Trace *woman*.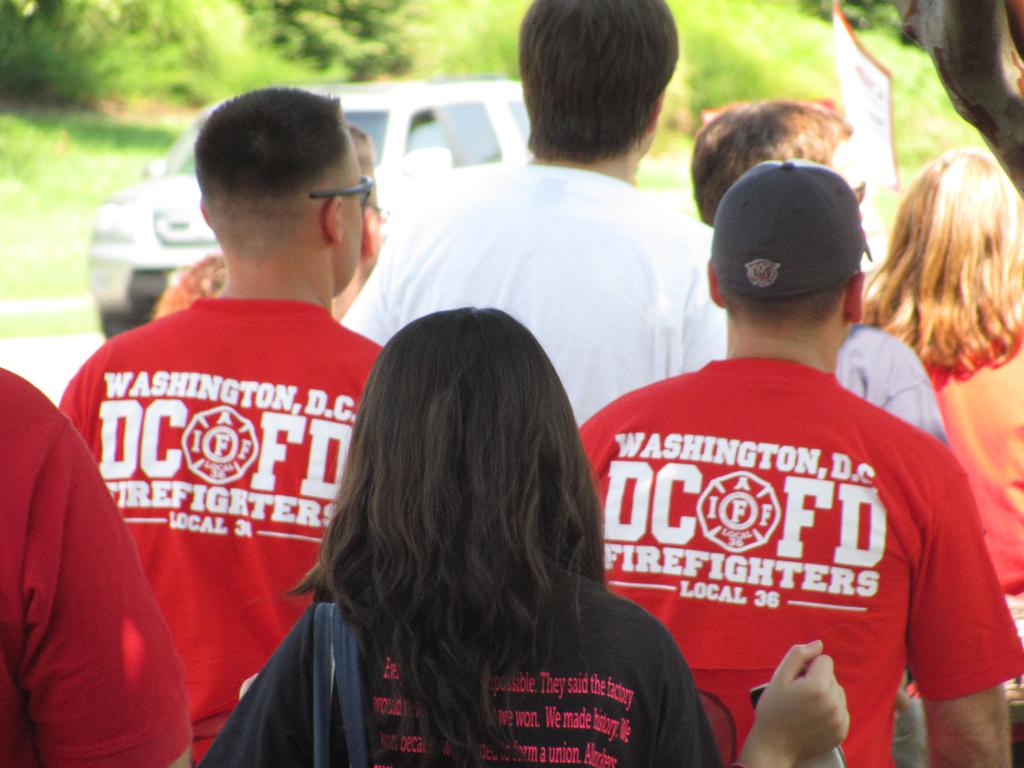
Traced to [x1=190, y1=306, x2=850, y2=767].
